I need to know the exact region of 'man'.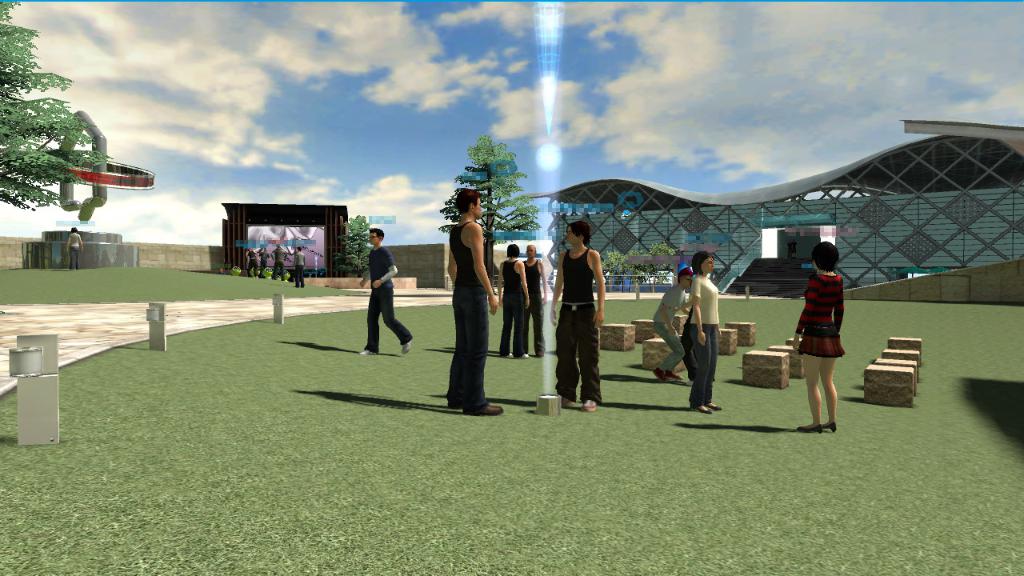
Region: bbox=(270, 242, 285, 282).
